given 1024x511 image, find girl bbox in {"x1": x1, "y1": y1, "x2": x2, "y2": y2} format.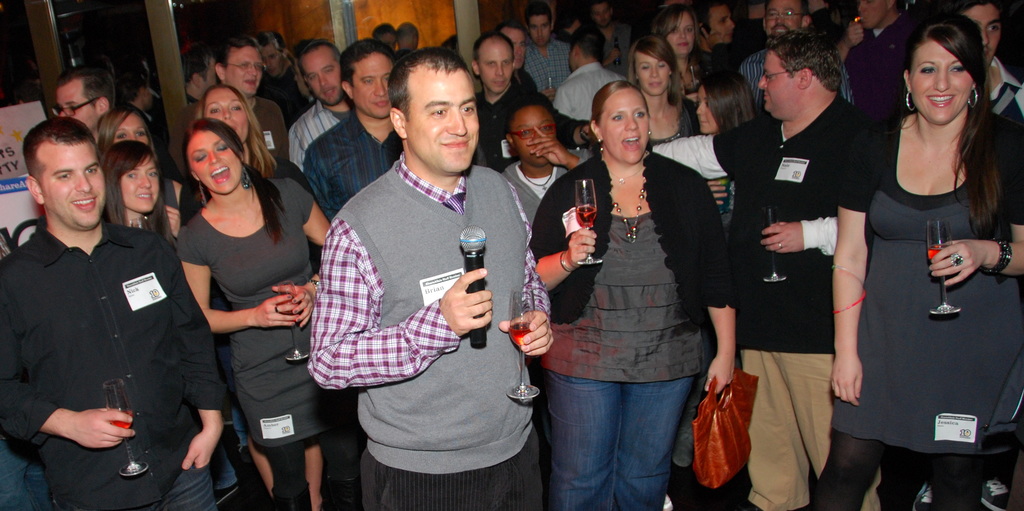
{"x1": 174, "y1": 117, "x2": 334, "y2": 510}.
